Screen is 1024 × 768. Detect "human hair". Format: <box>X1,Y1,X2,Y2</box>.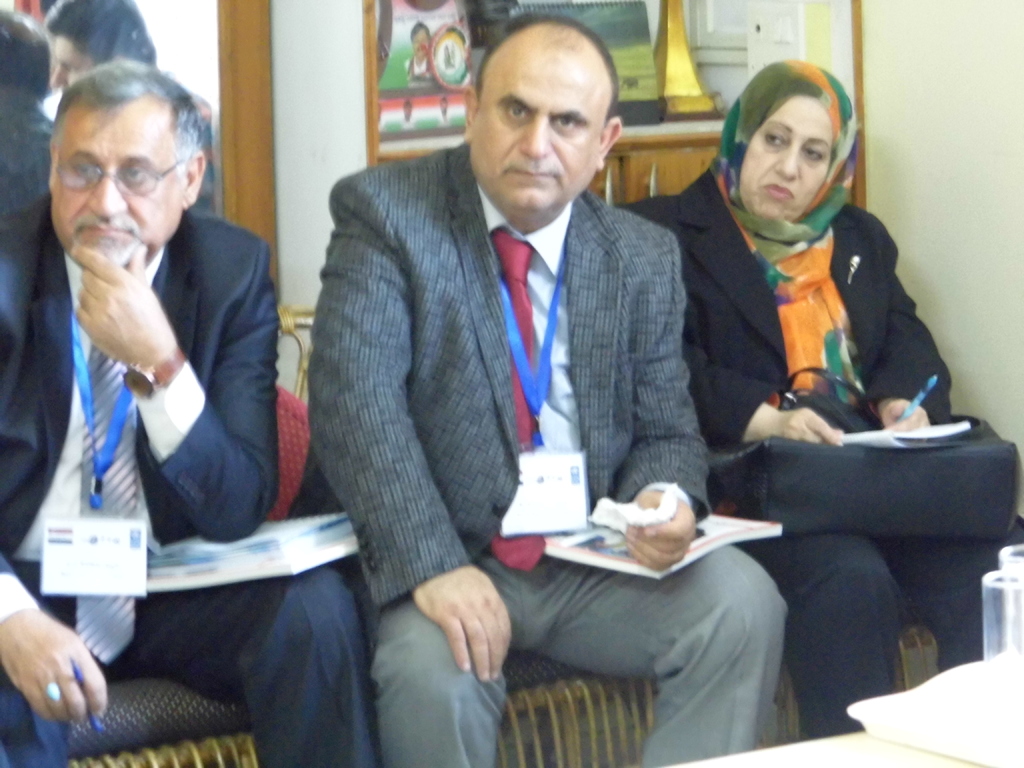
<box>41,0,159,65</box>.
